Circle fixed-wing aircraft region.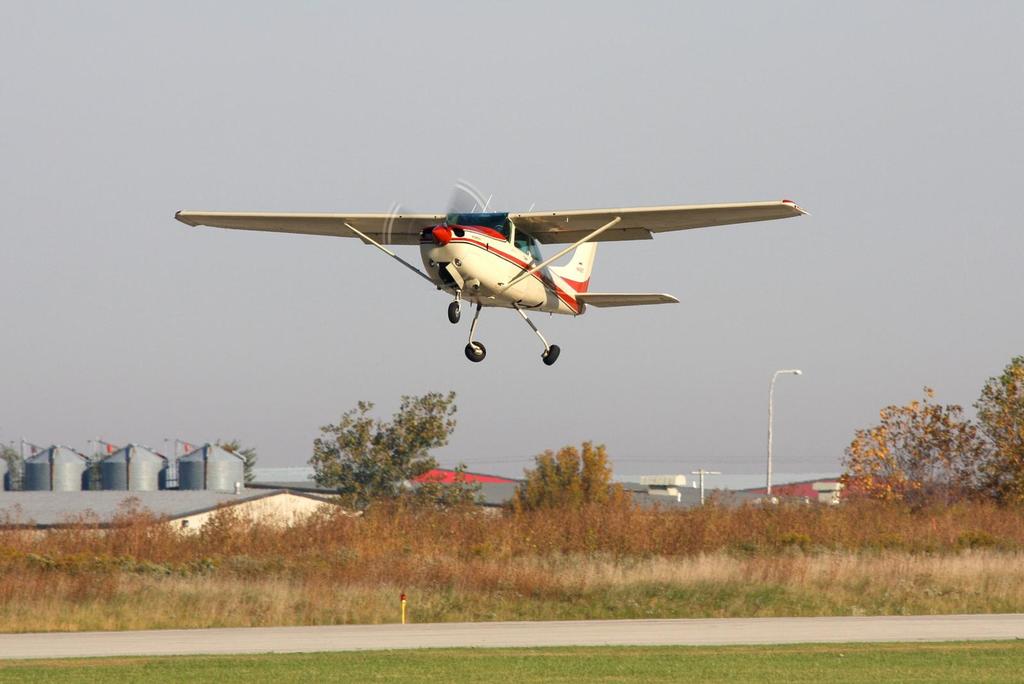
Region: <region>175, 185, 807, 365</region>.
